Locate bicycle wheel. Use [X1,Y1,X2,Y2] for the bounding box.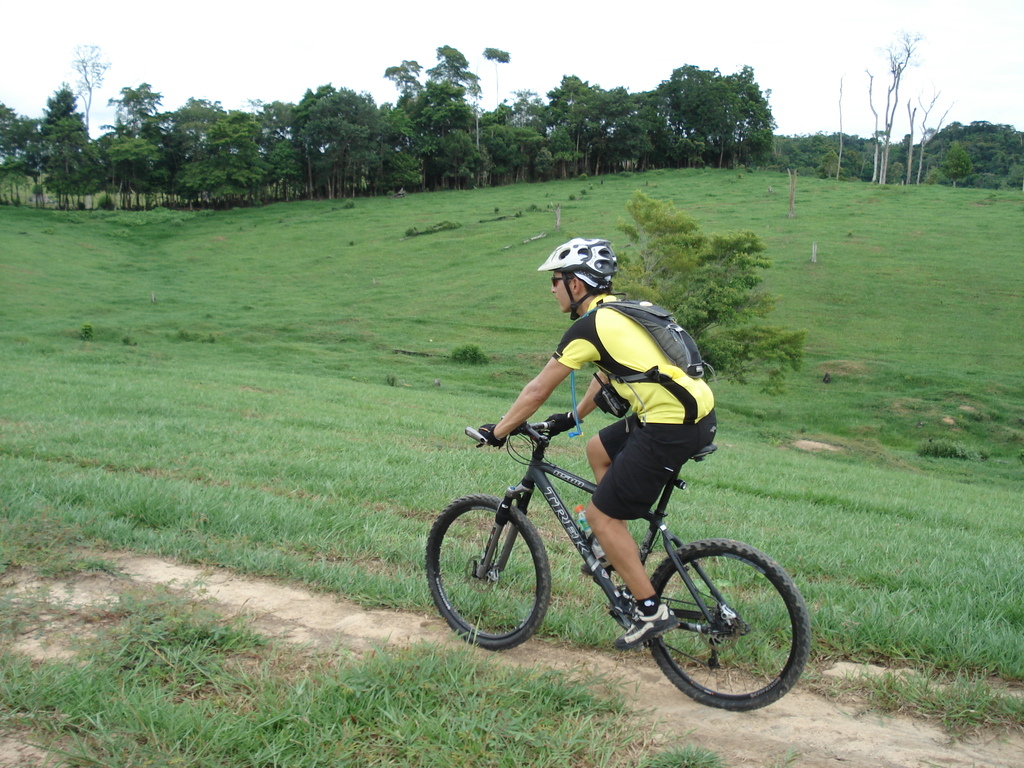
[629,529,815,736].
